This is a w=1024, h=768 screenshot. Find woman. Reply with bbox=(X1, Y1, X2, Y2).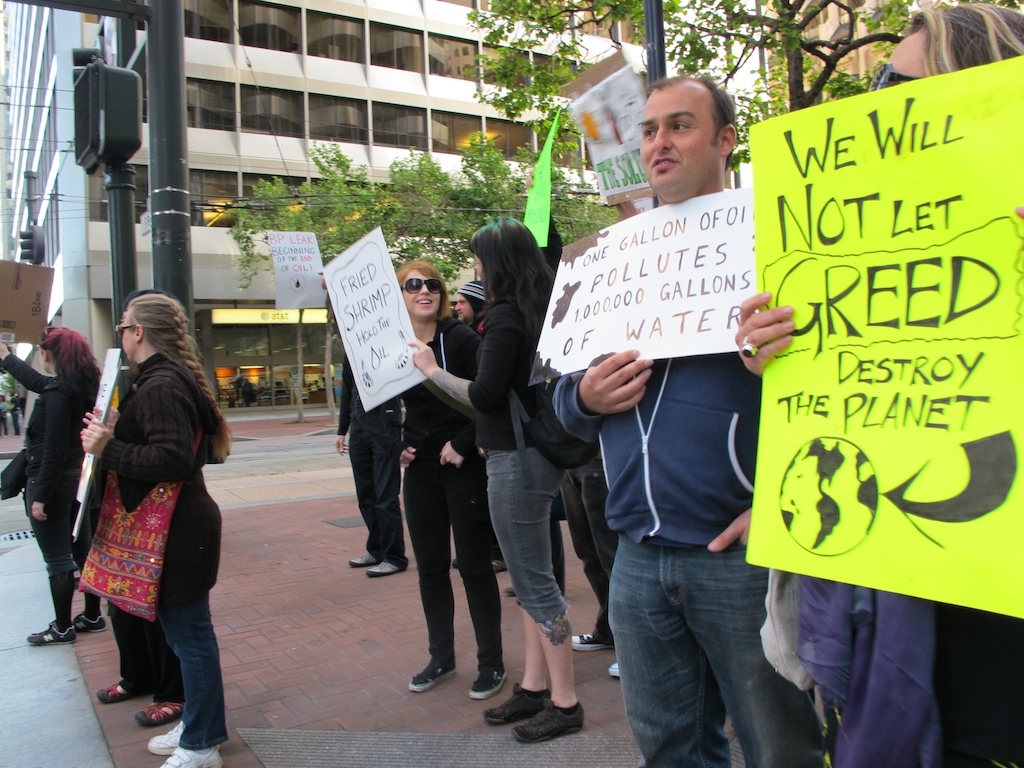
bbox=(354, 256, 509, 703).
